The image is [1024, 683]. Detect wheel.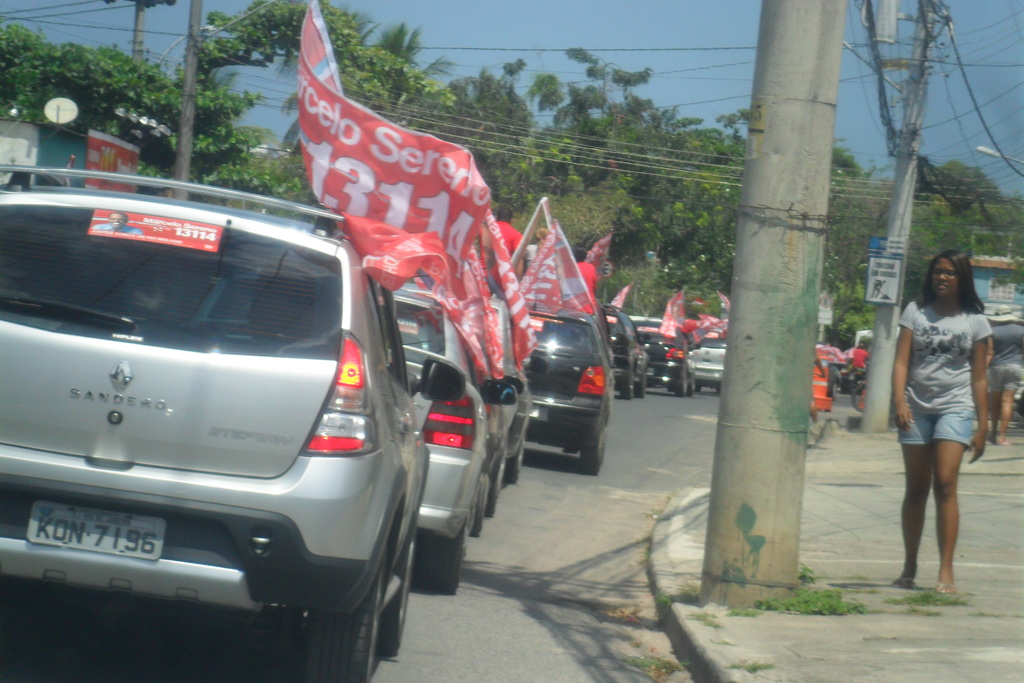
Detection: [x1=471, y1=476, x2=488, y2=541].
